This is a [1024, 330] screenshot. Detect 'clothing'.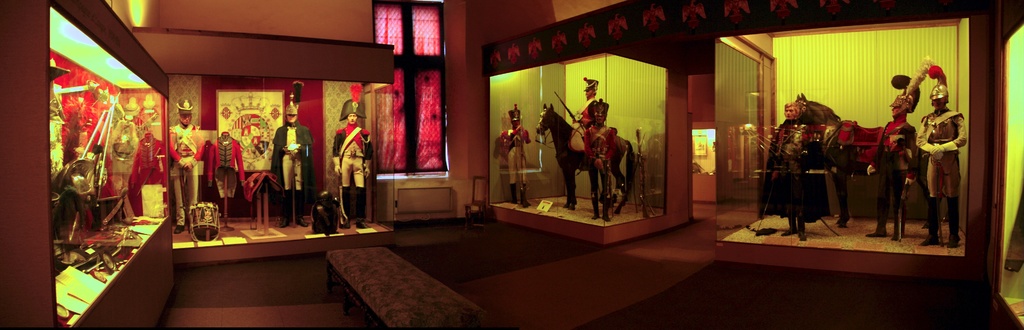
bbox=(577, 97, 596, 128).
